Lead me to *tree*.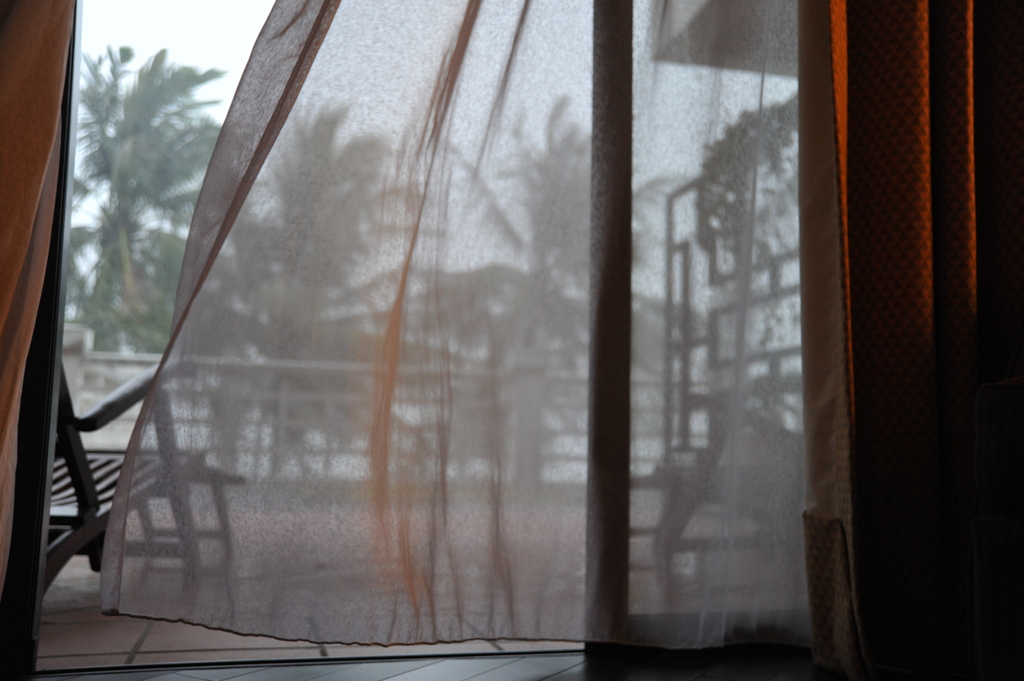
Lead to rect(454, 87, 724, 486).
